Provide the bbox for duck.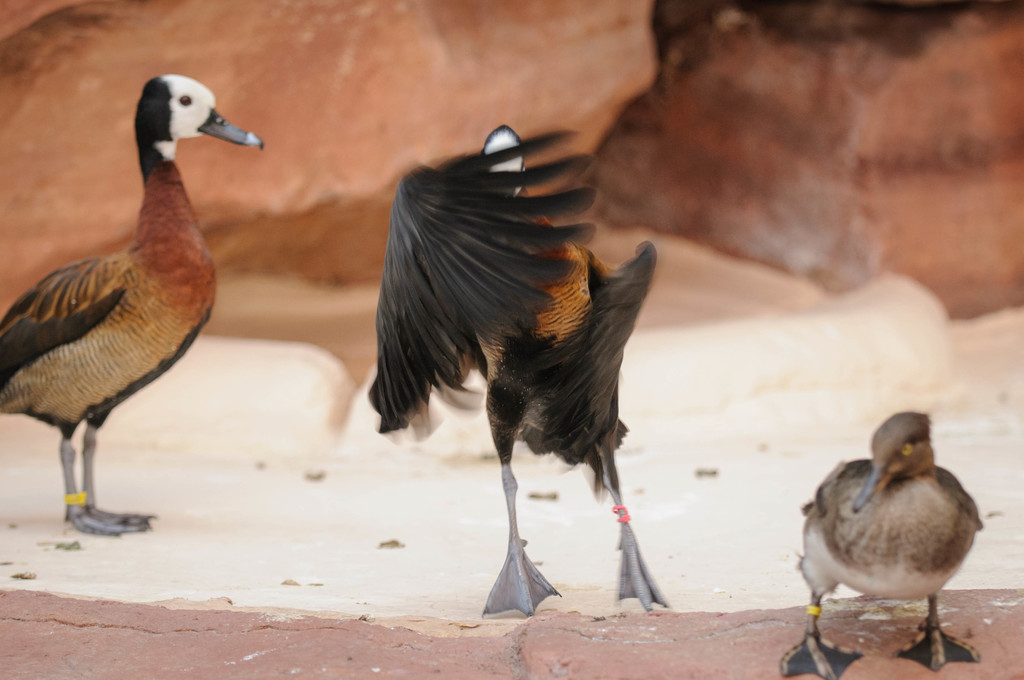
crop(352, 125, 678, 622).
